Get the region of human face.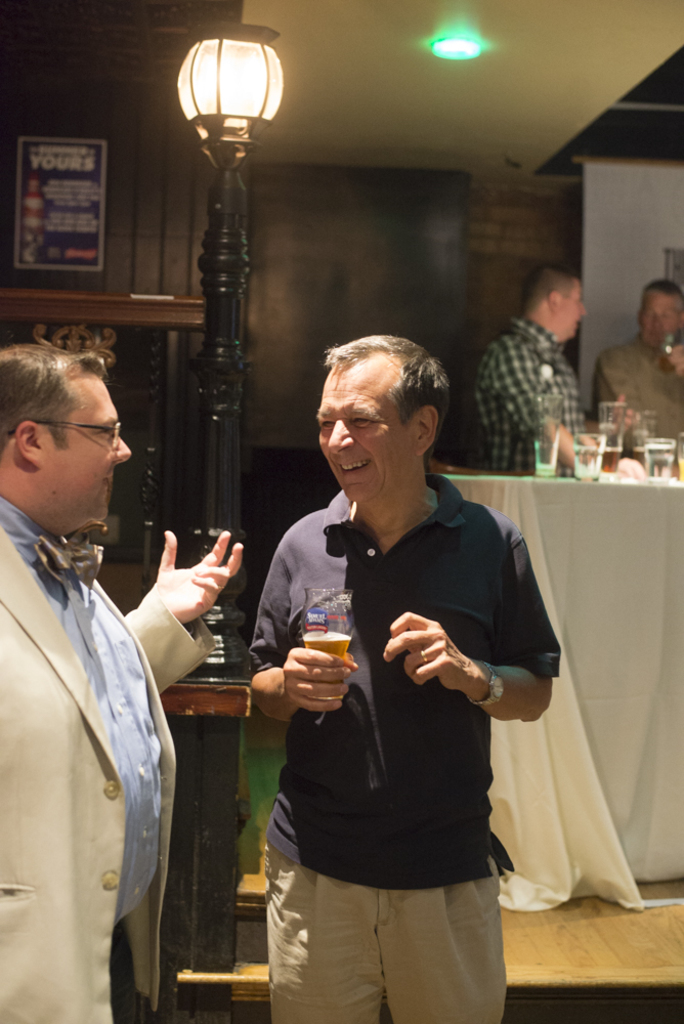
(647, 292, 683, 349).
